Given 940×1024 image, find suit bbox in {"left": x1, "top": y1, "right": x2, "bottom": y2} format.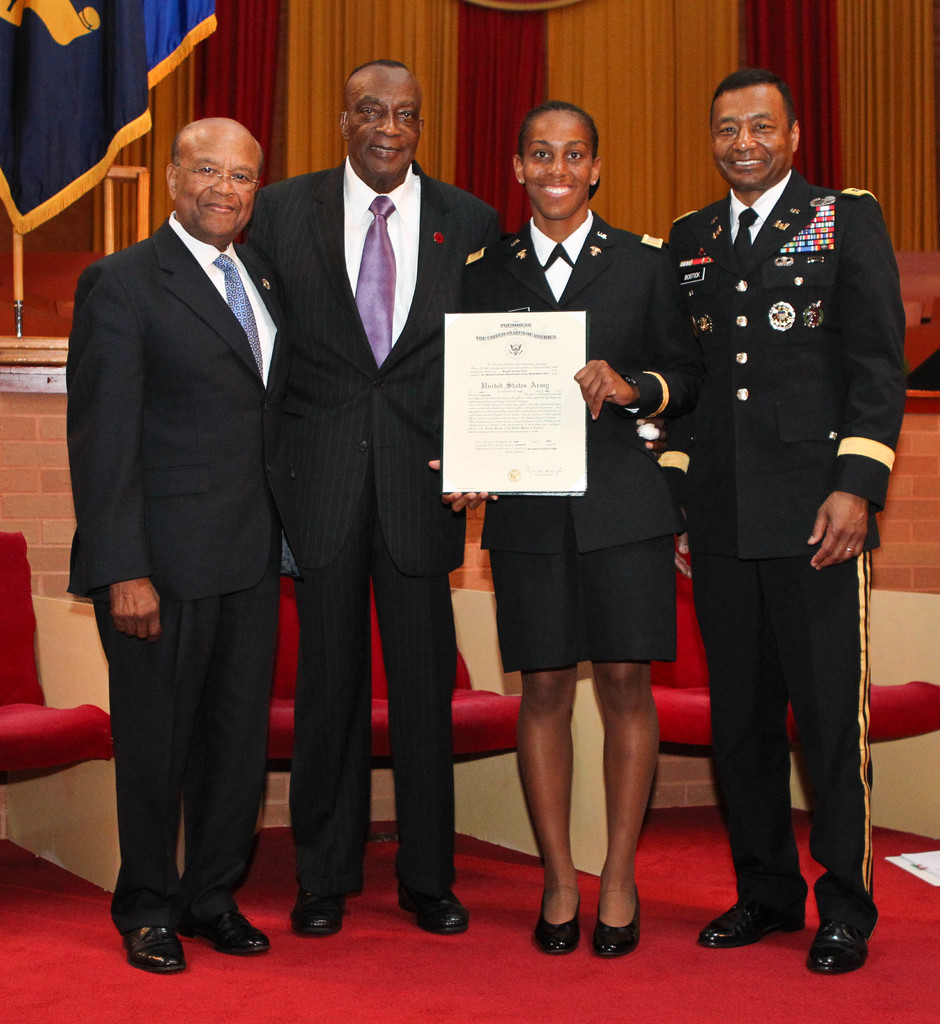
{"left": 63, "top": 220, "right": 280, "bottom": 929}.
